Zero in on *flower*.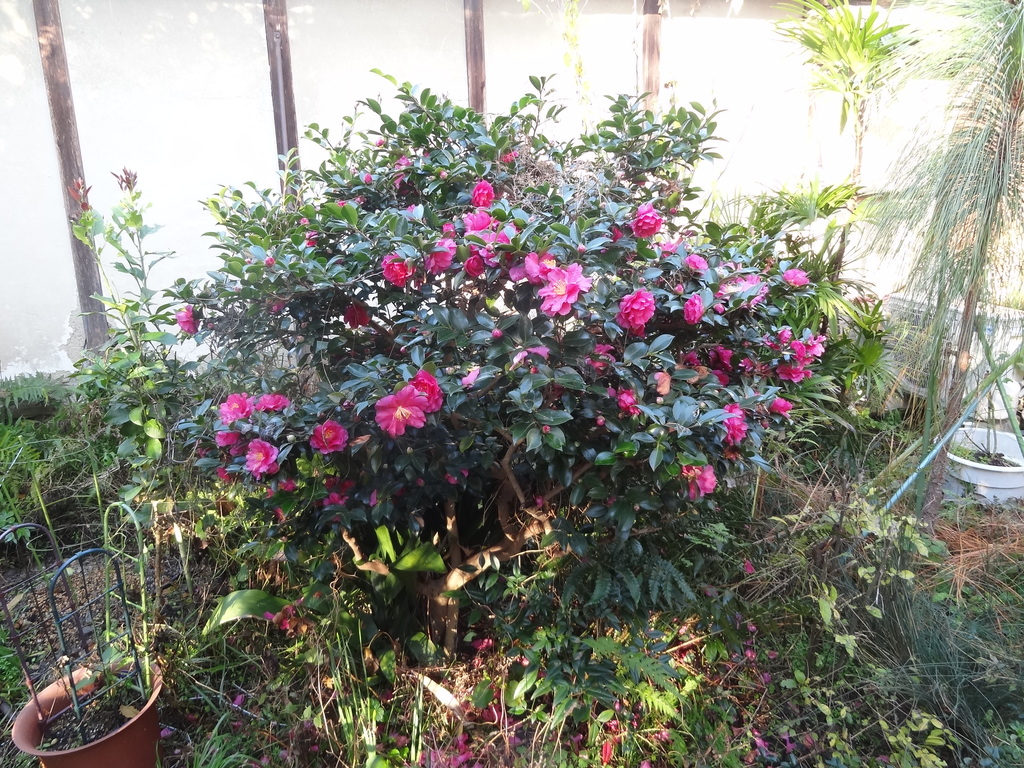
Zeroed in: box=[609, 385, 644, 414].
